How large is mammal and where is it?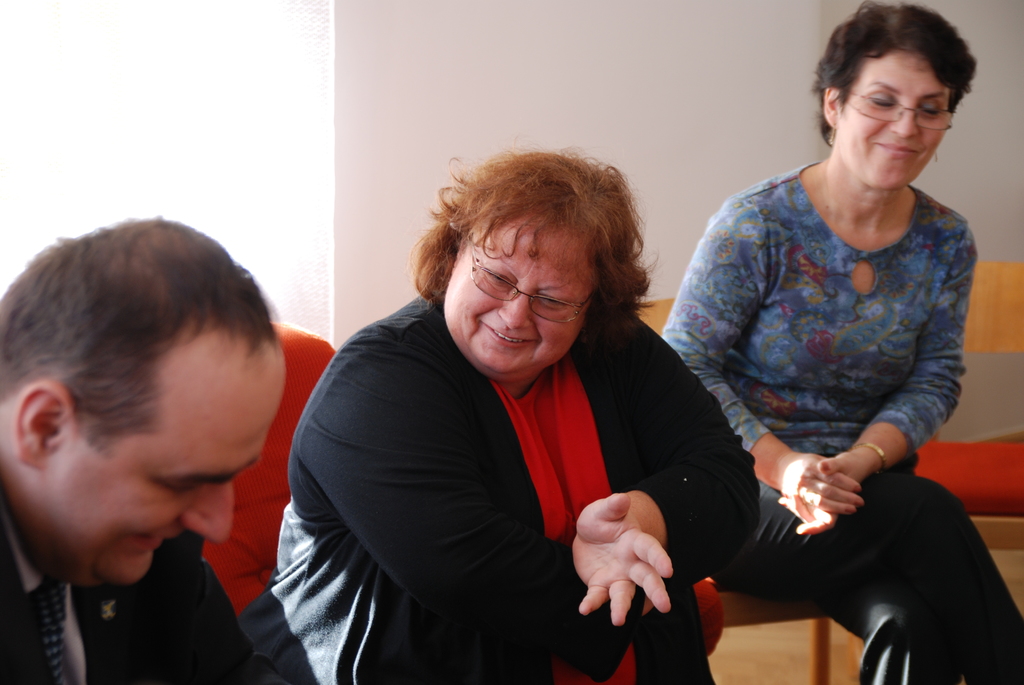
Bounding box: 250, 162, 781, 669.
